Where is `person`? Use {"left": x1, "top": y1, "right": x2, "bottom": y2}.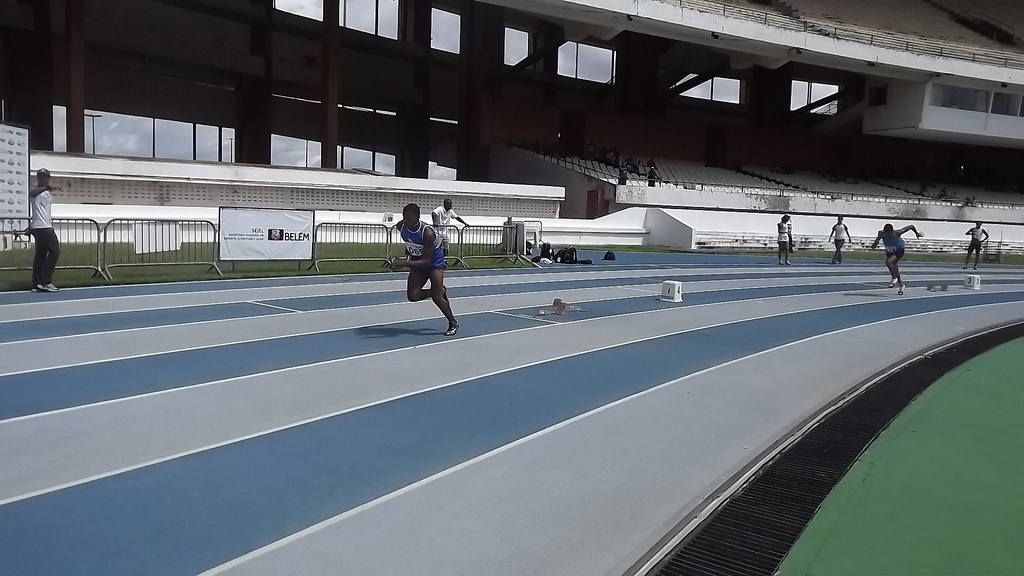
{"left": 826, "top": 213, "right": 852, "bottom": 266}.
